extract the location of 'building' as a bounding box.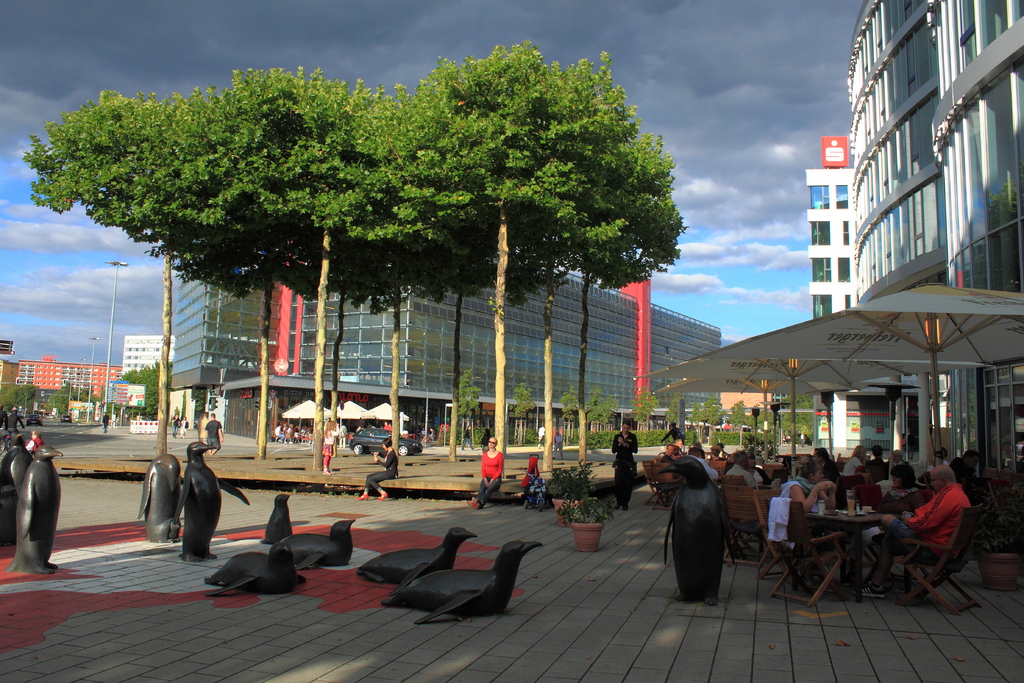
pyautogui.locateOnScreen(799, 0, 1023, 471).
